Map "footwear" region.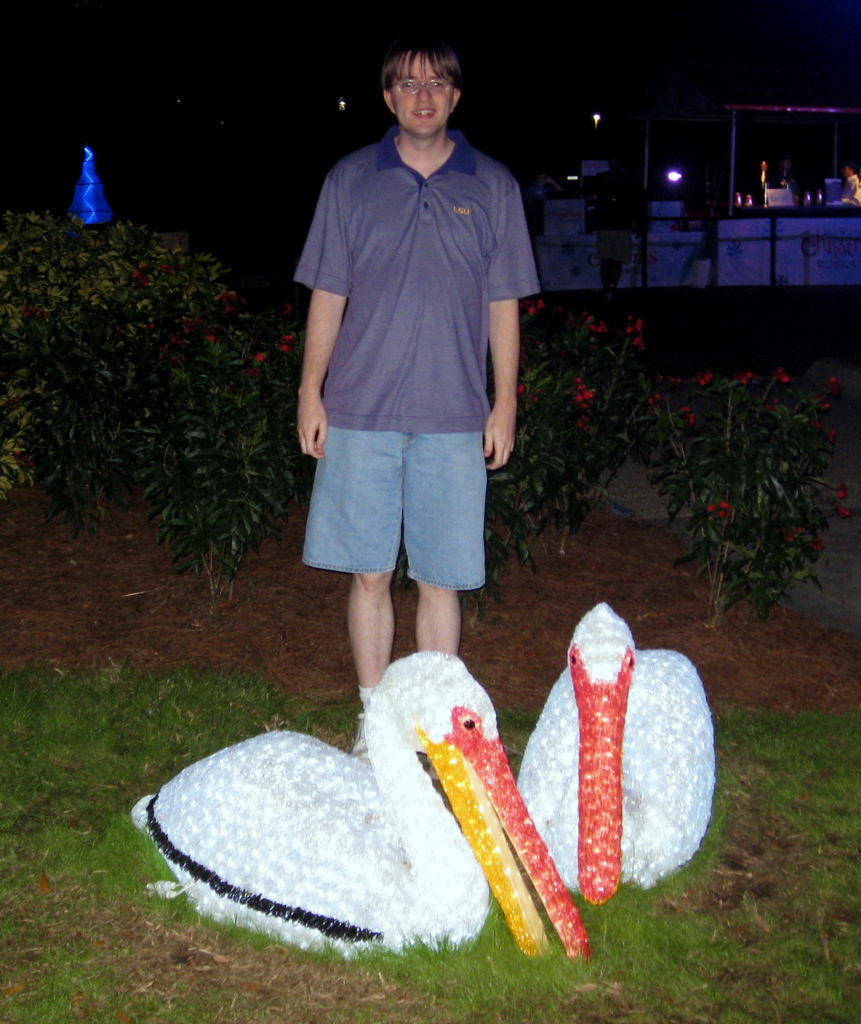
Mapped to BBox(353, 686, 377, 758).
